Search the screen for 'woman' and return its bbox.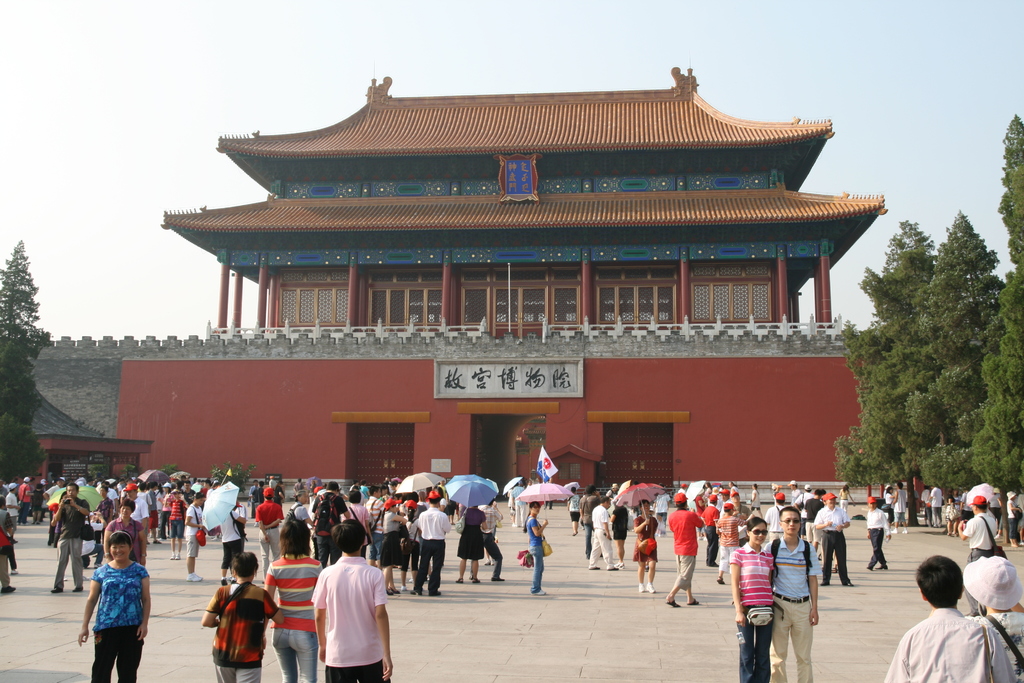
Found: <bbox>101, 498, 148, 566</bbox>.
